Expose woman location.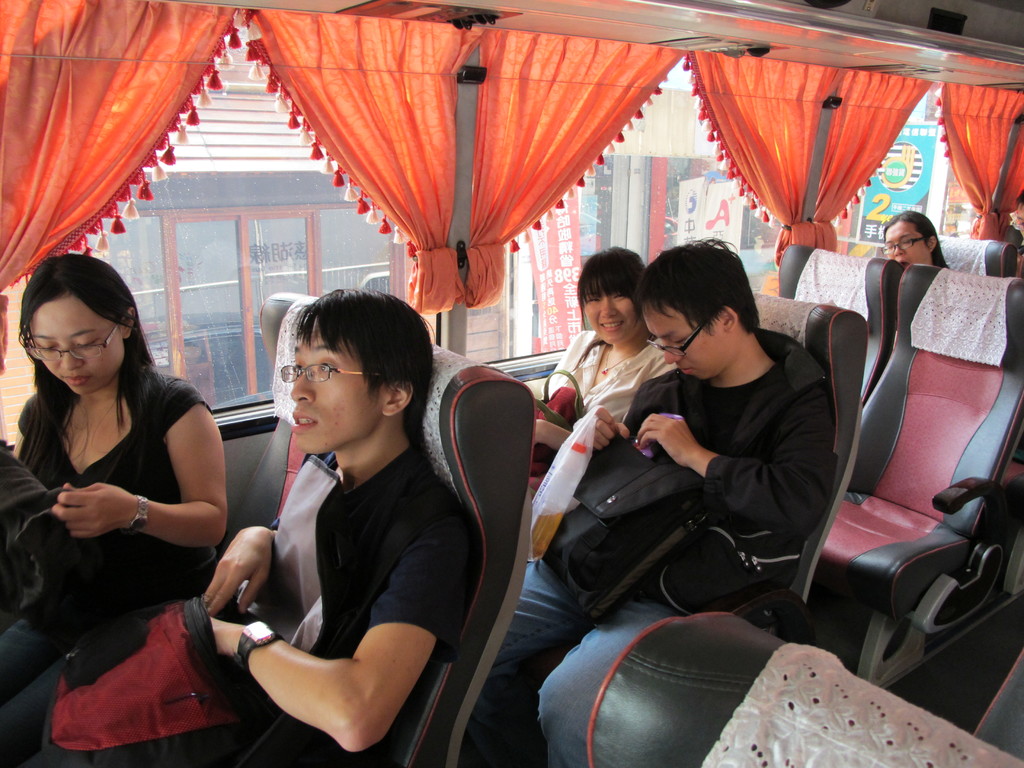
Exposed at region(530, 237, 681, 452).
